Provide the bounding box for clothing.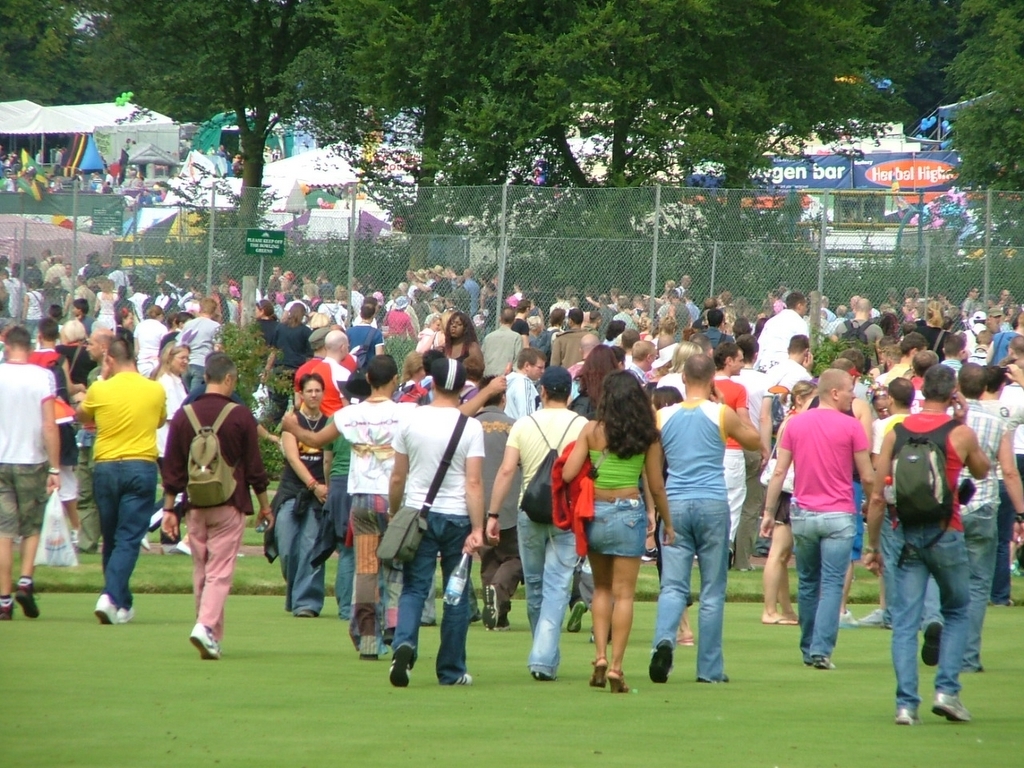
x1=324 y1=409 x2=355 y2=617.
